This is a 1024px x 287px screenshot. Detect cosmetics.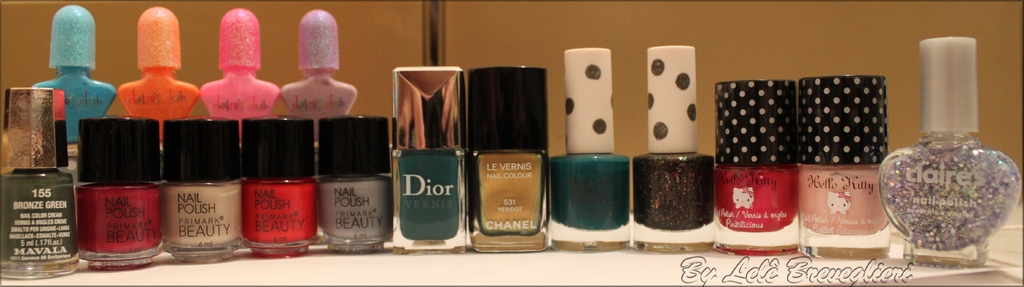
{"x1": 243, "y1": 113, "x2": 324, "y2": 258}.
